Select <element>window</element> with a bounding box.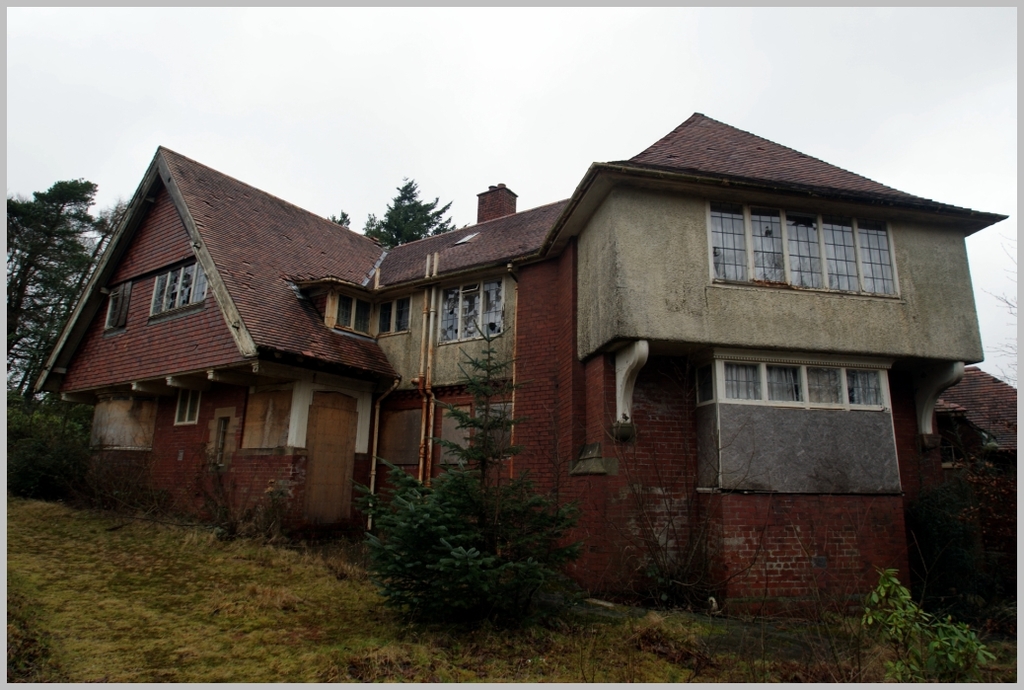
376 294 407 334.
